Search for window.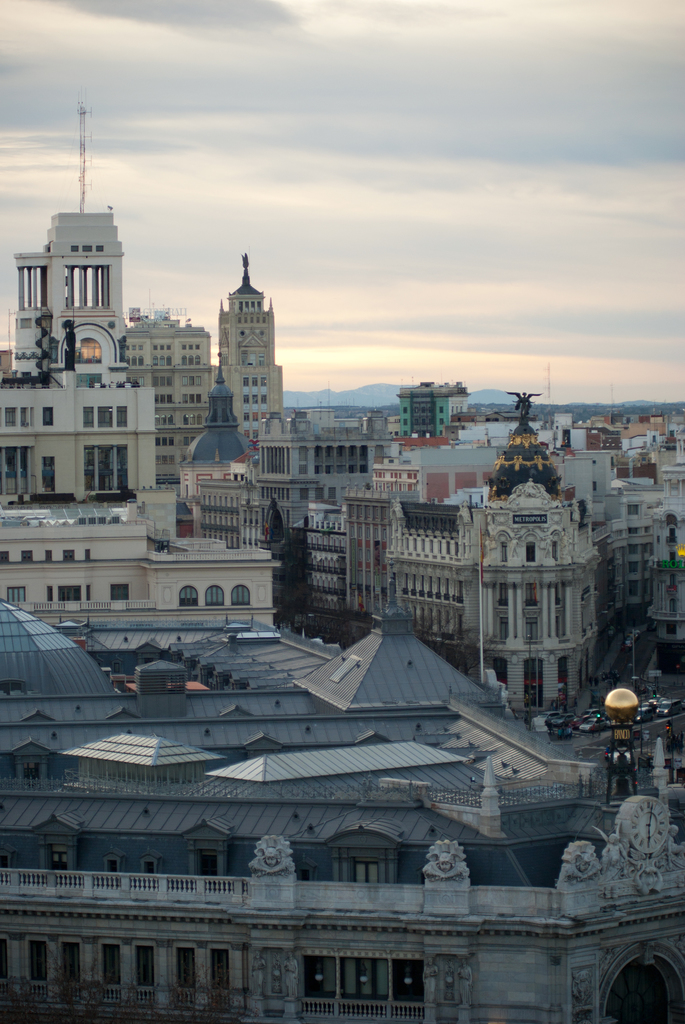
Found at locate(86, 584, 90, 602).
